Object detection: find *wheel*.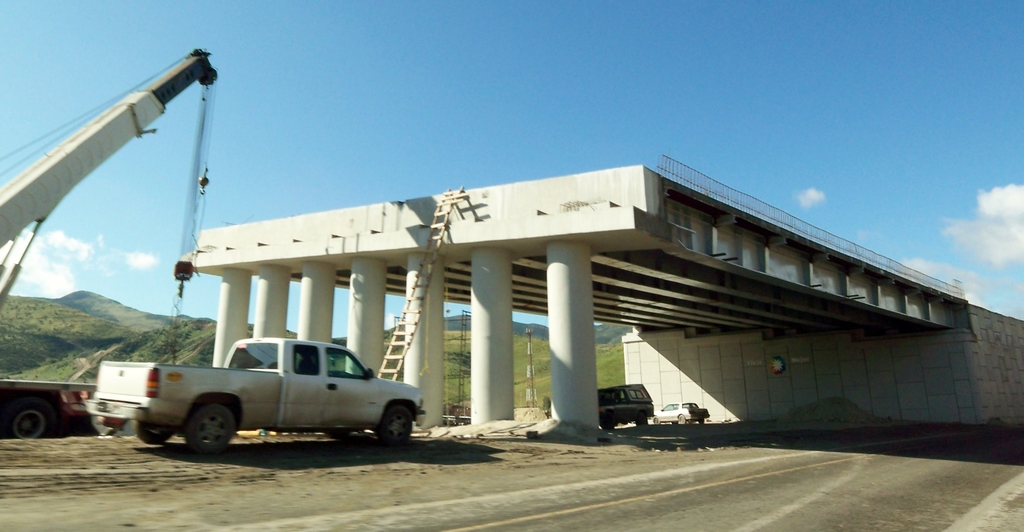
{"left": 652, "top": 416, "right": 661, "bottom": 425}.
